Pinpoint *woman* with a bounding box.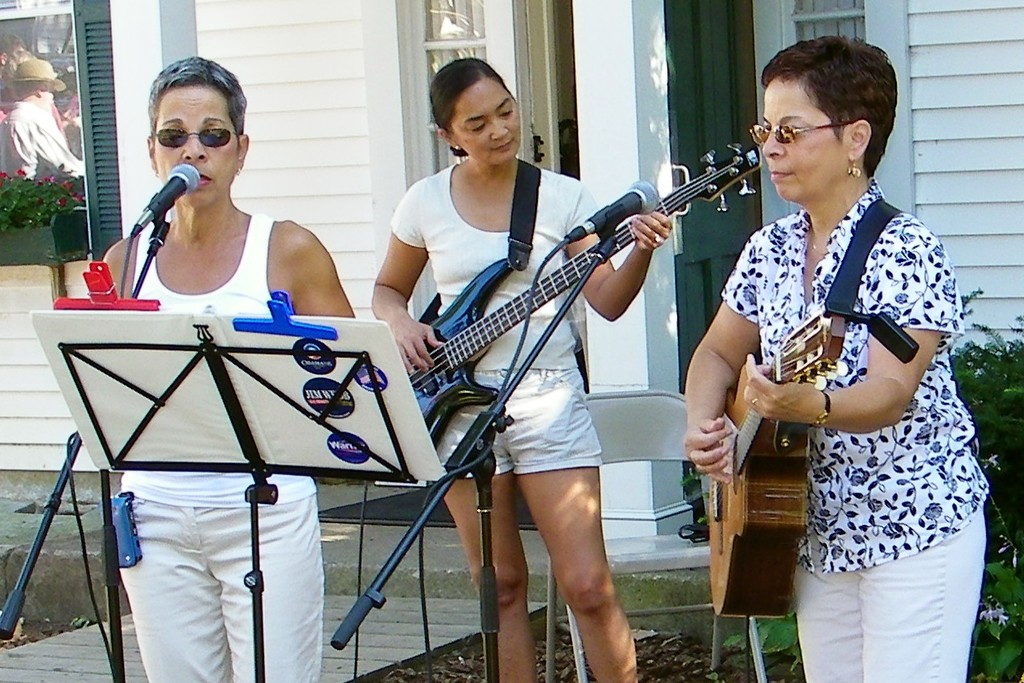
bbox(97, 52, 357, 681).
